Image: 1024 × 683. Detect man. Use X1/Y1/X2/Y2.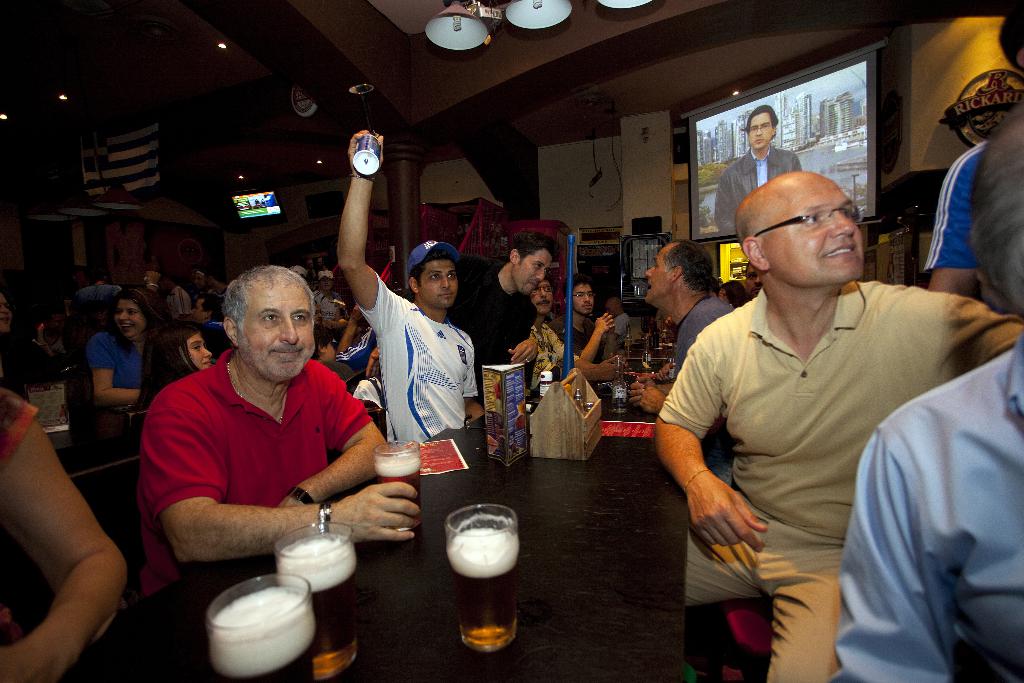
548/278/613/360.
